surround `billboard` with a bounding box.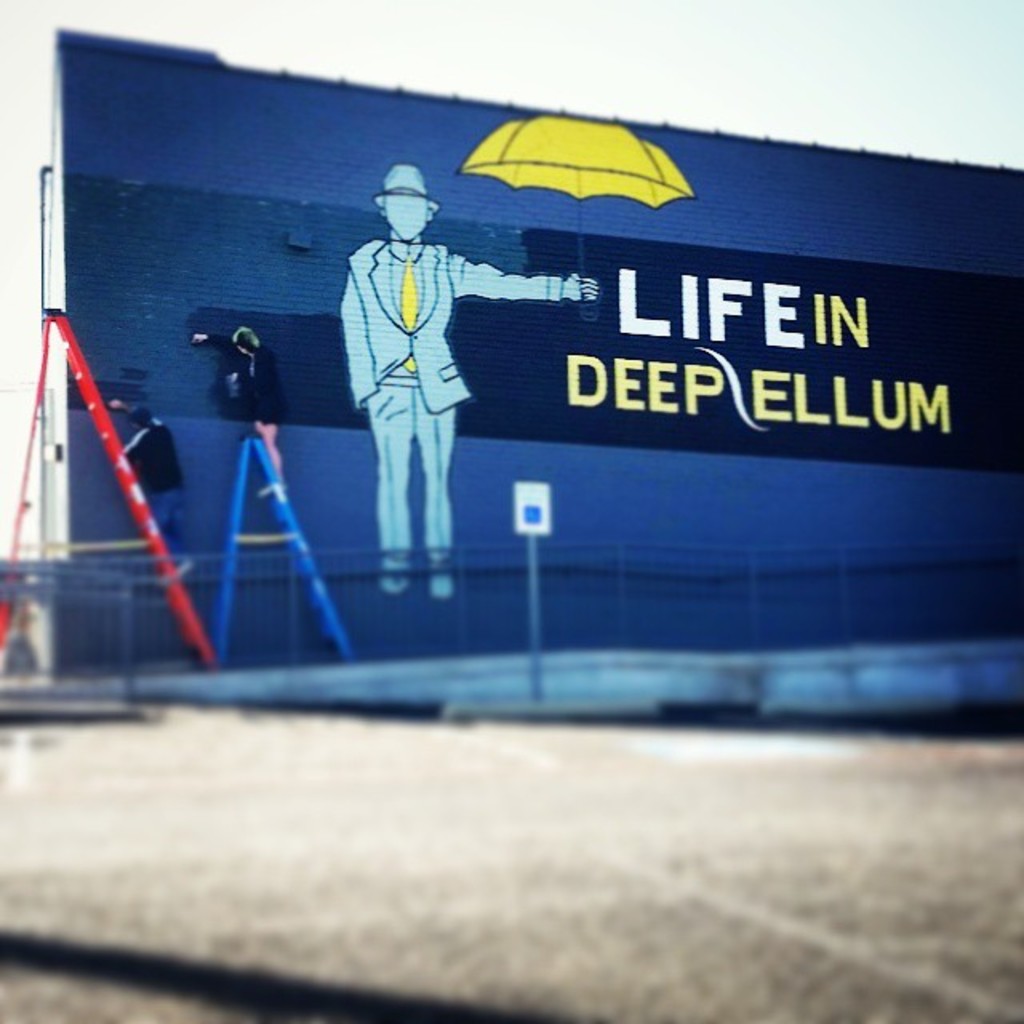
select_region(0, 50, 968, 763).
